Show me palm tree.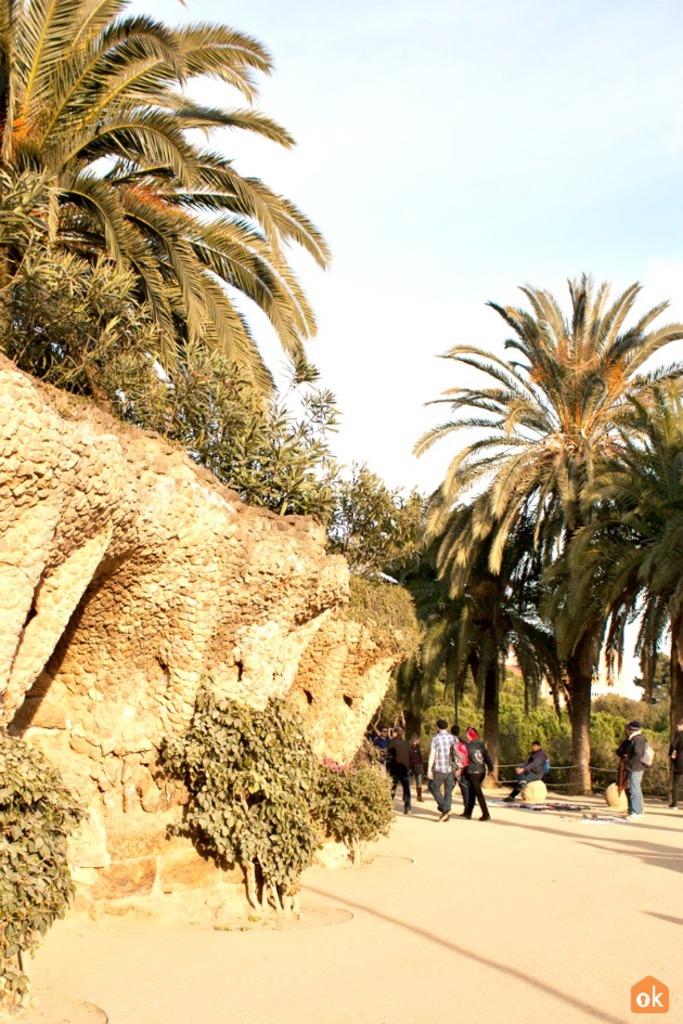
palm tree is here: 413,294,682,811.
